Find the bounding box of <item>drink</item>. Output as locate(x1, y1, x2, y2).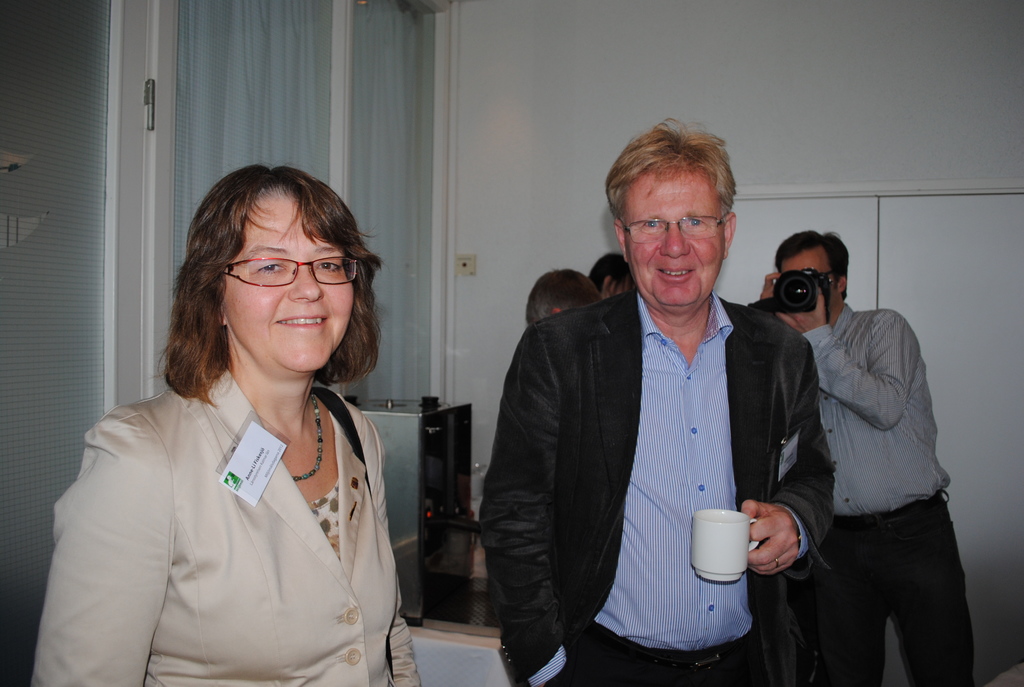
locate(683, 511, 758, 605).
